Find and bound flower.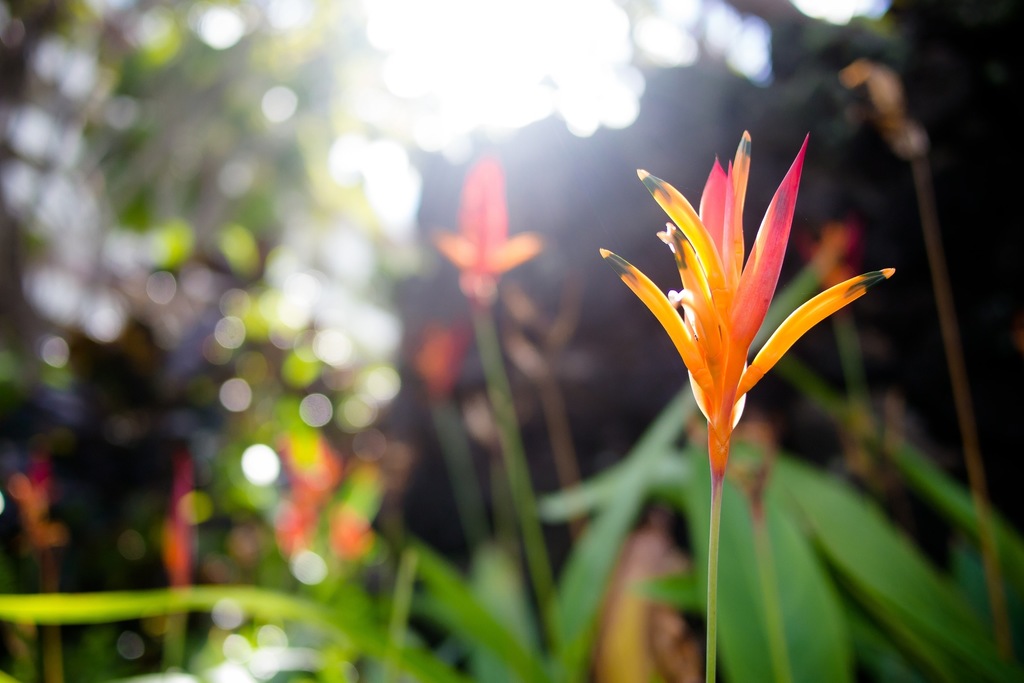
Bound: 278, 422, 381, 570.
